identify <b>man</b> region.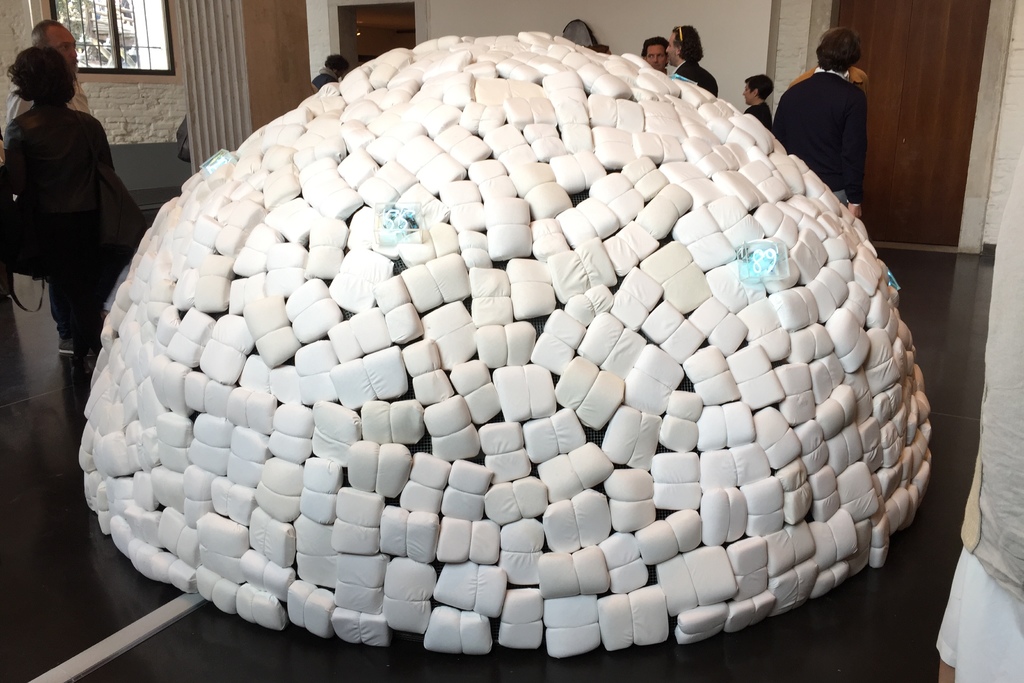
Region: <region>664, 23, 717, 99</region>.
